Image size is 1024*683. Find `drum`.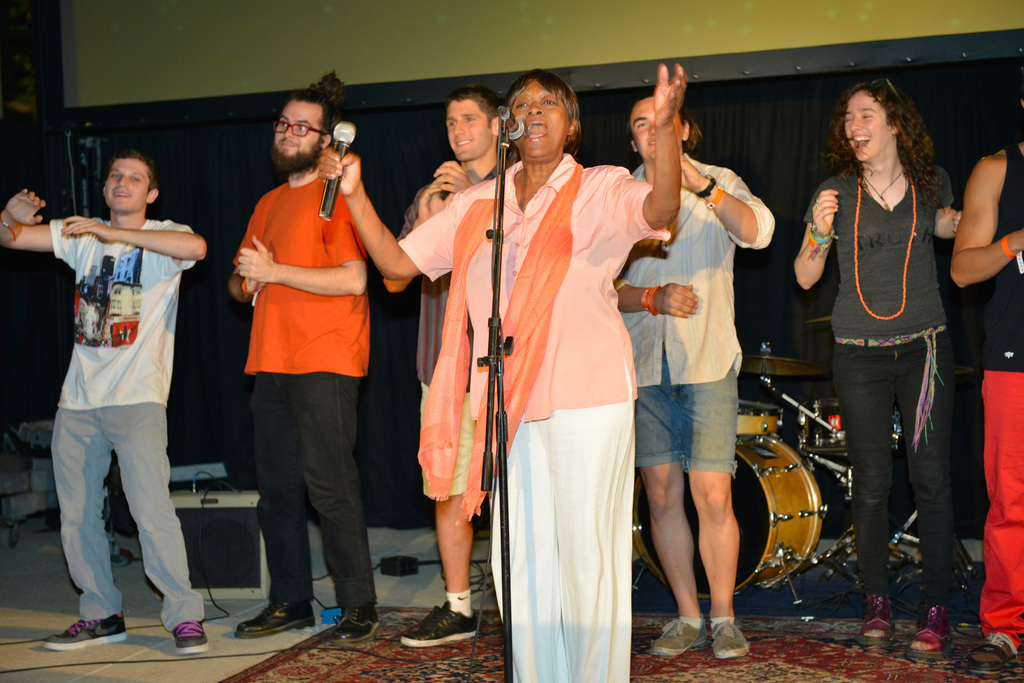
<region>736, 408, 781, 440</region>.
